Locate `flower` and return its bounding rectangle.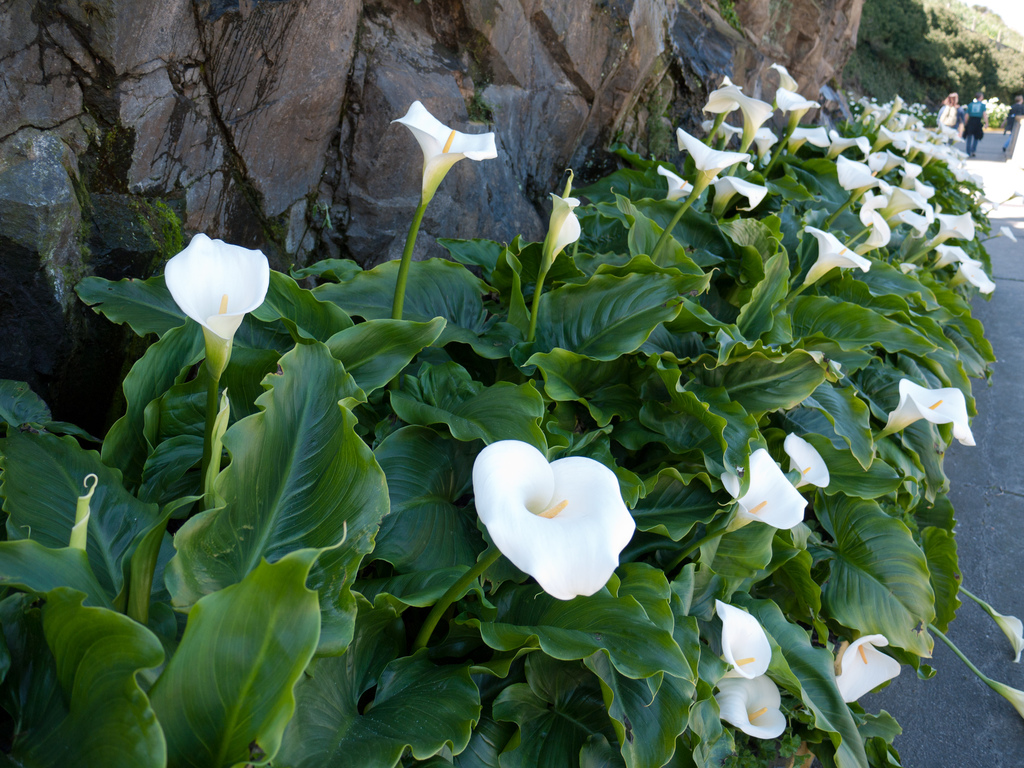
box=[467, 434, 636, 612].
